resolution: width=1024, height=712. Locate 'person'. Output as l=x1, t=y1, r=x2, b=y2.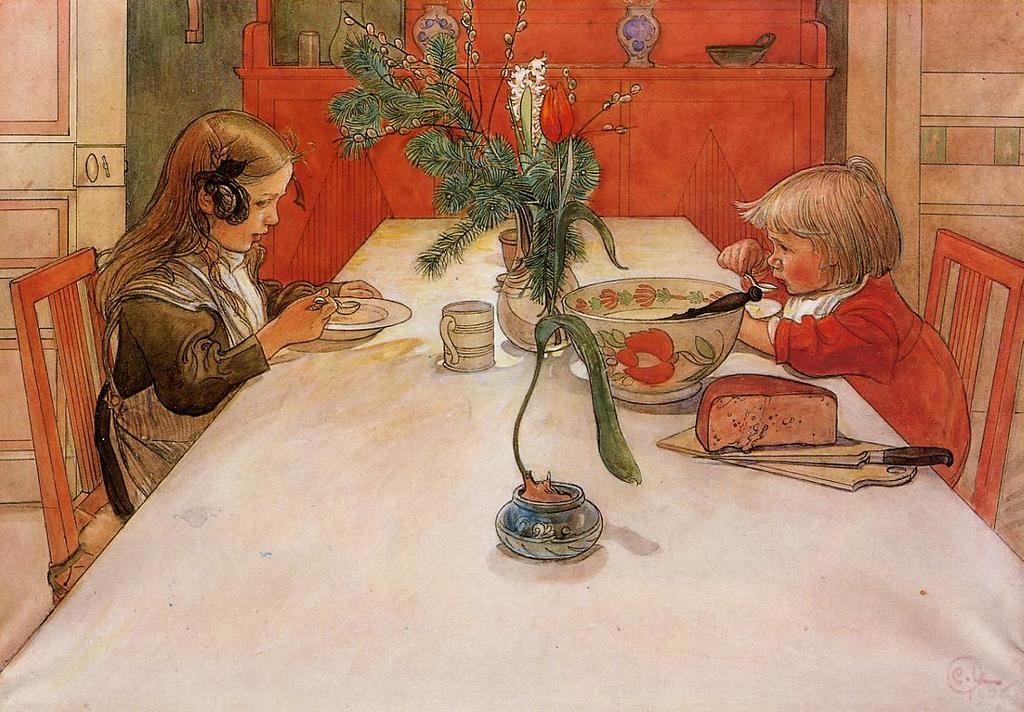
l=691, t=153, r=956, b=486.
